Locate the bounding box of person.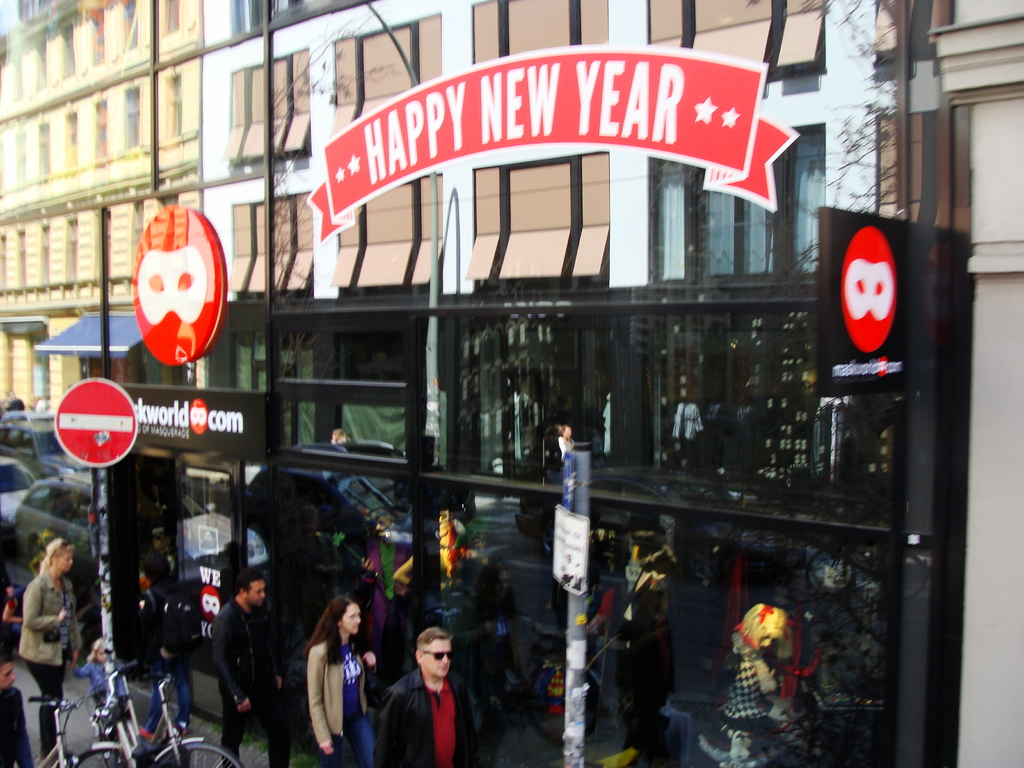
Bounding box: l=72, t=642, r=124, b=766.
